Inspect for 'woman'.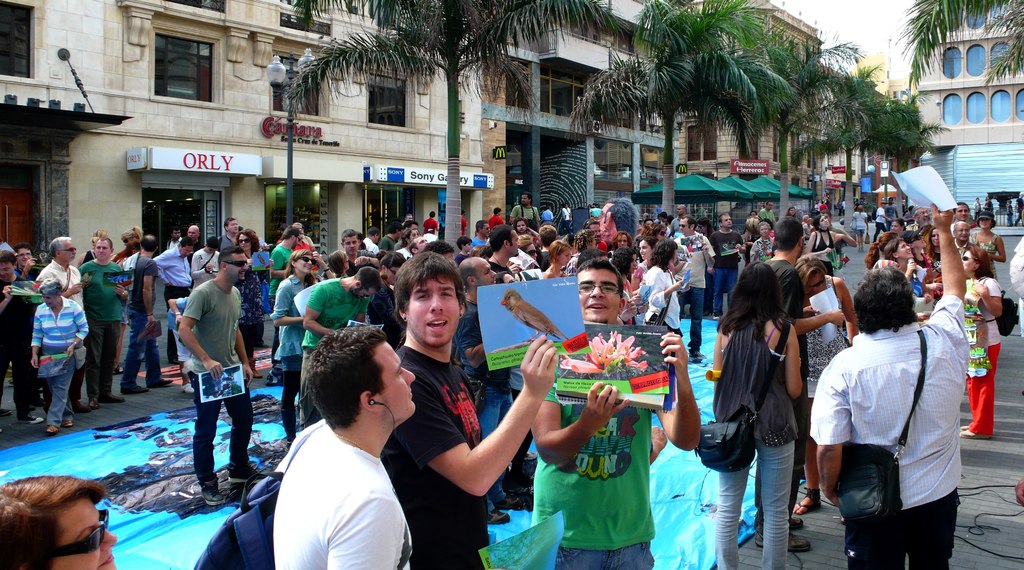
Inspection: <box>110,237,141,378</box>.
